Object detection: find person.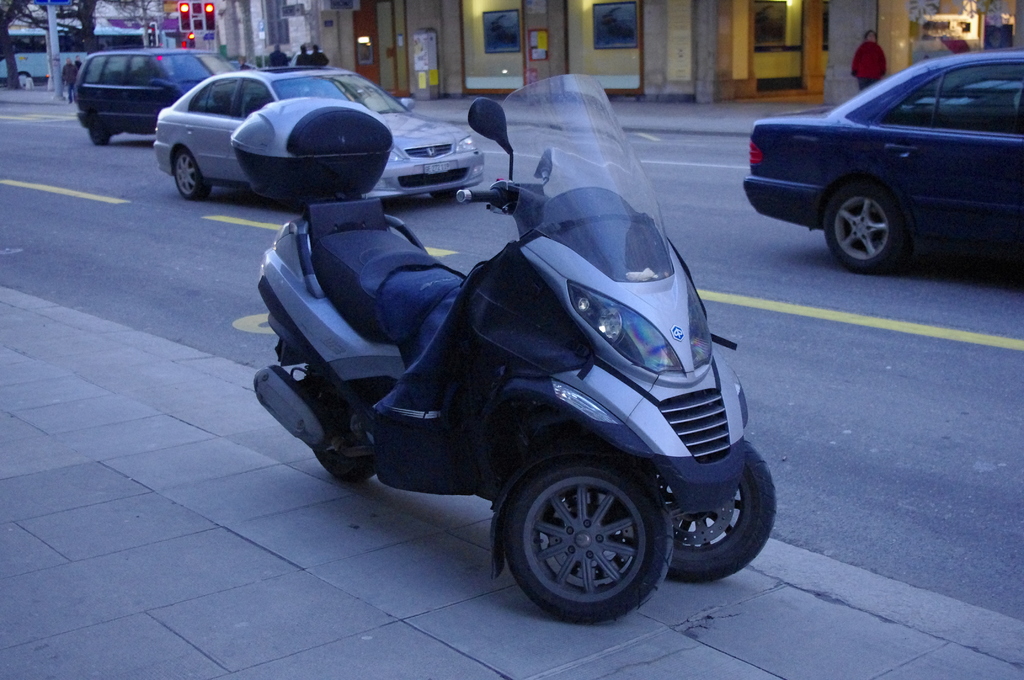
left=294, top=42, right=314, bottom=67.
